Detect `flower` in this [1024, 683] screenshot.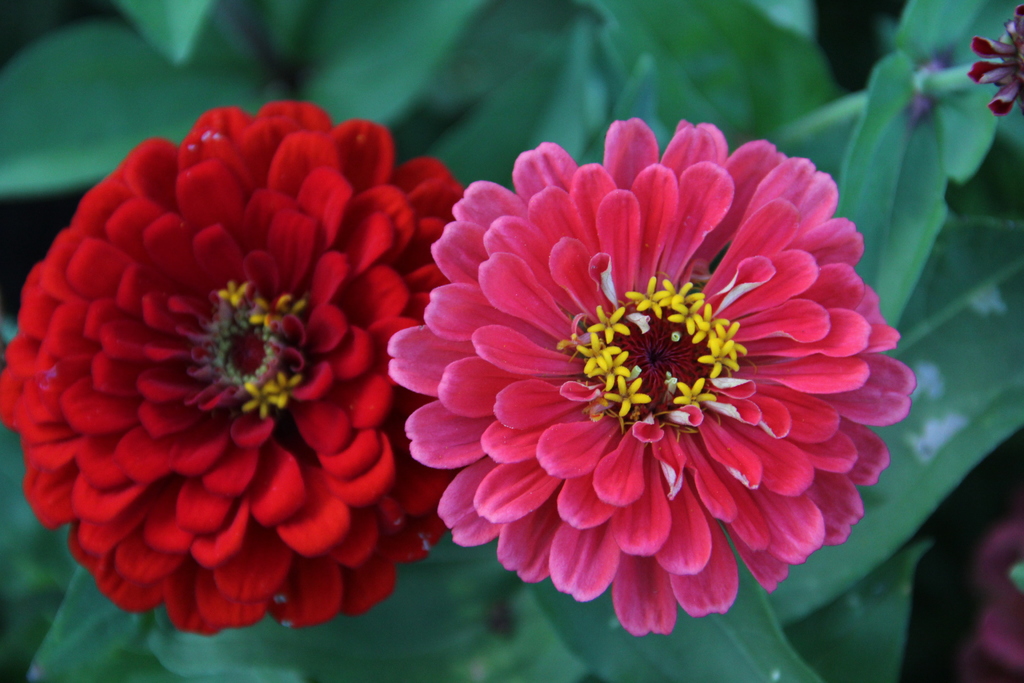
Detection: {"x1": 0, "y1": 94, "x2": 472, "y2": 638}.
